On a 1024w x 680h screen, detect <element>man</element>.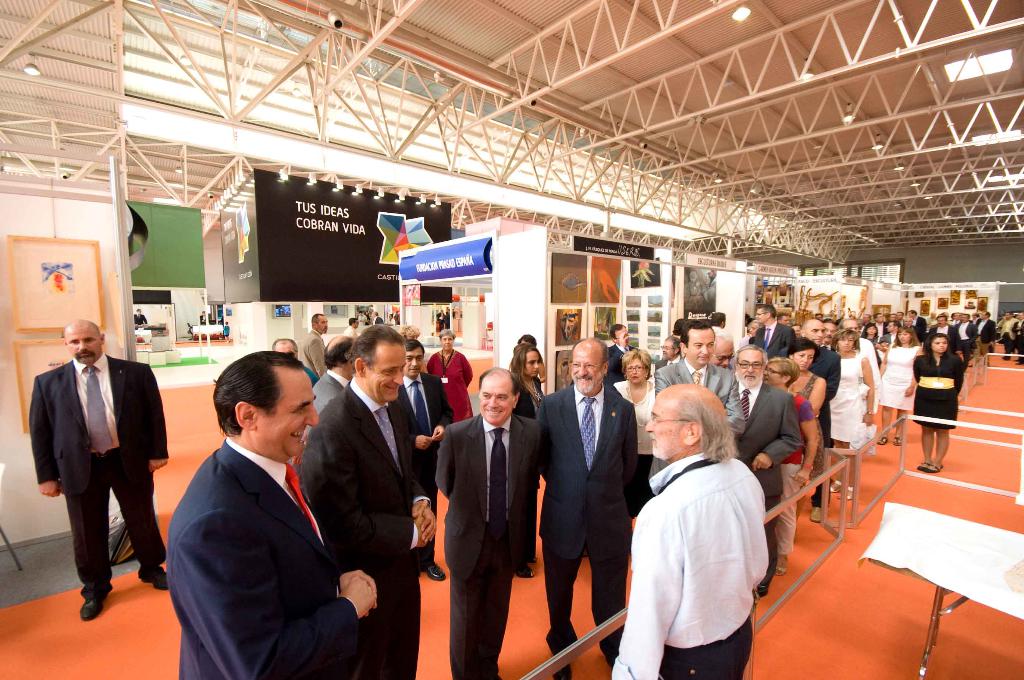
detection(532, 337, 640, 679).
